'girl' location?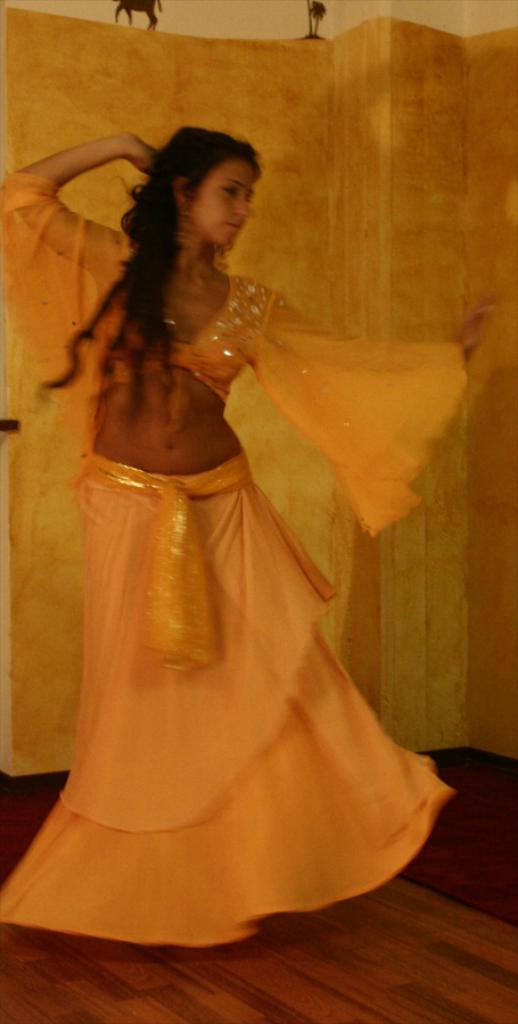
(0,122,496,947)
